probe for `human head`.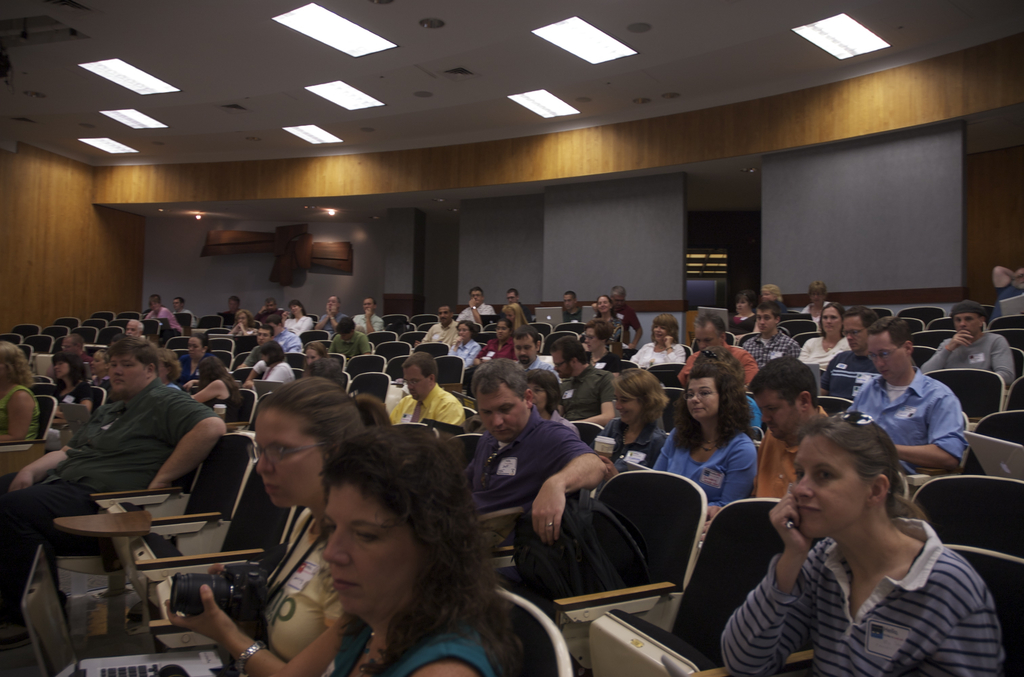
Probe result: bbox(224, 295, 241, 314).
